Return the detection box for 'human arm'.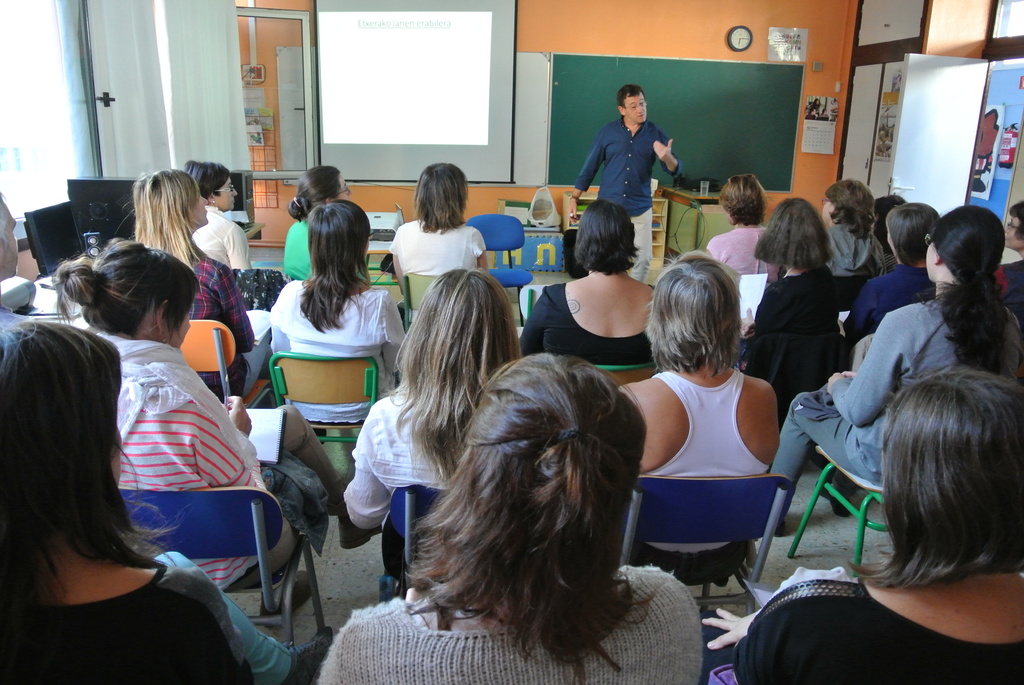
{"left": 706, "top": 234, "right": 721, "bottom": 265}.
